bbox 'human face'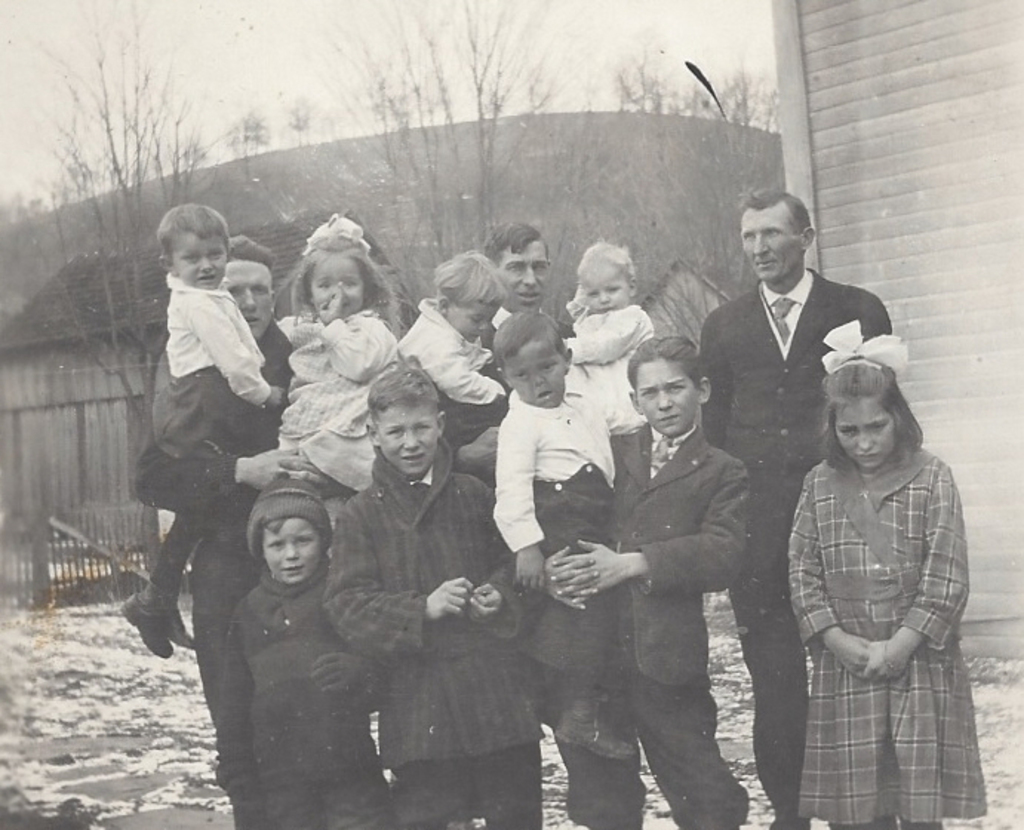
[501, 248, 550, 305]
